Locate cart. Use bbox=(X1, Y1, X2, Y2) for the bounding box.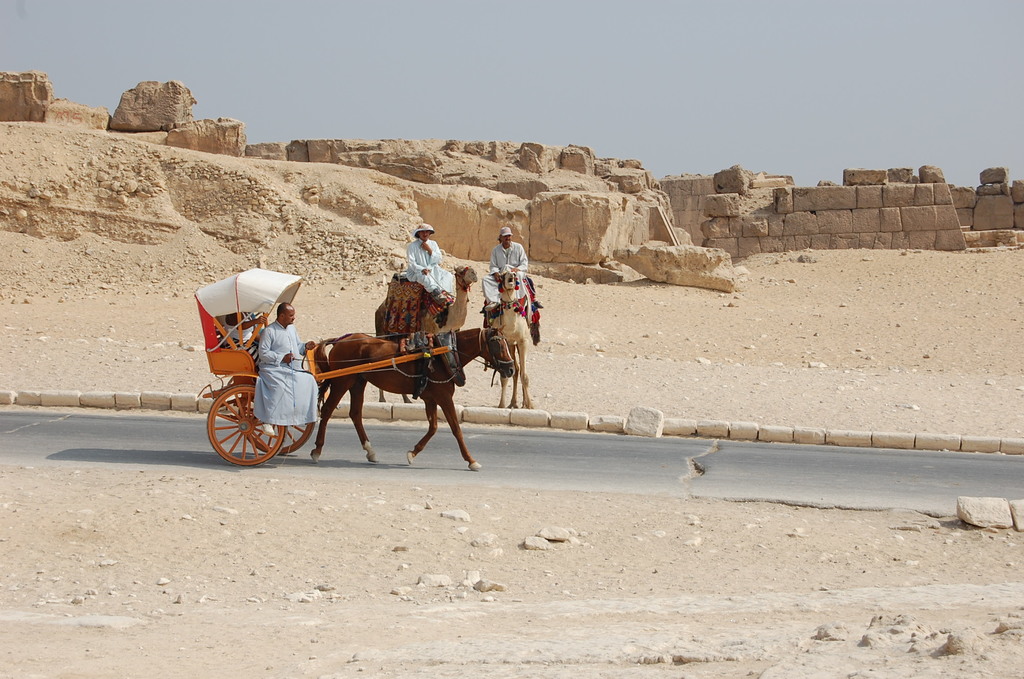
bbox=(193, 268, 454, 468).
